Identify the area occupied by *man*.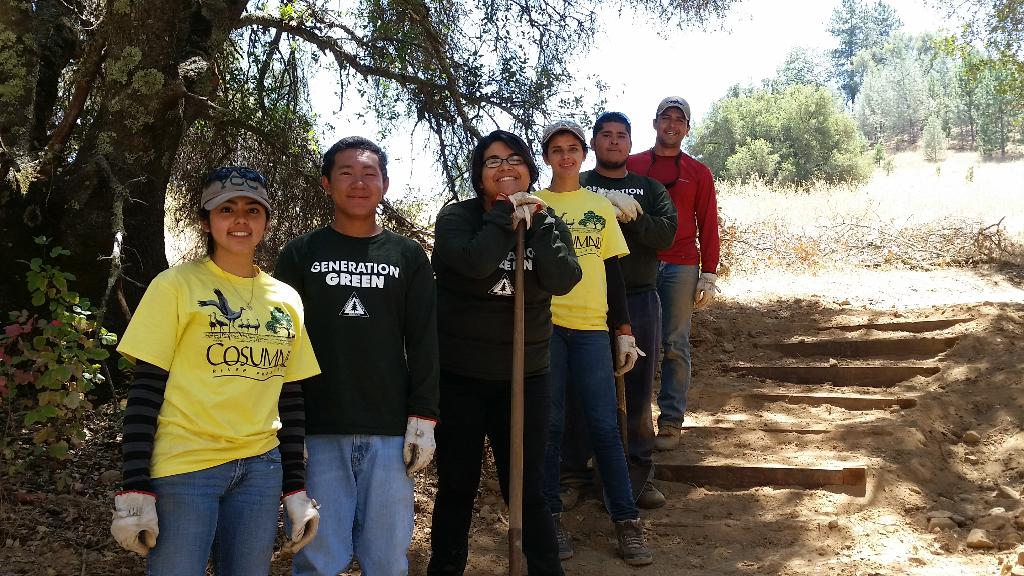
Area: 259 133 437 570.
